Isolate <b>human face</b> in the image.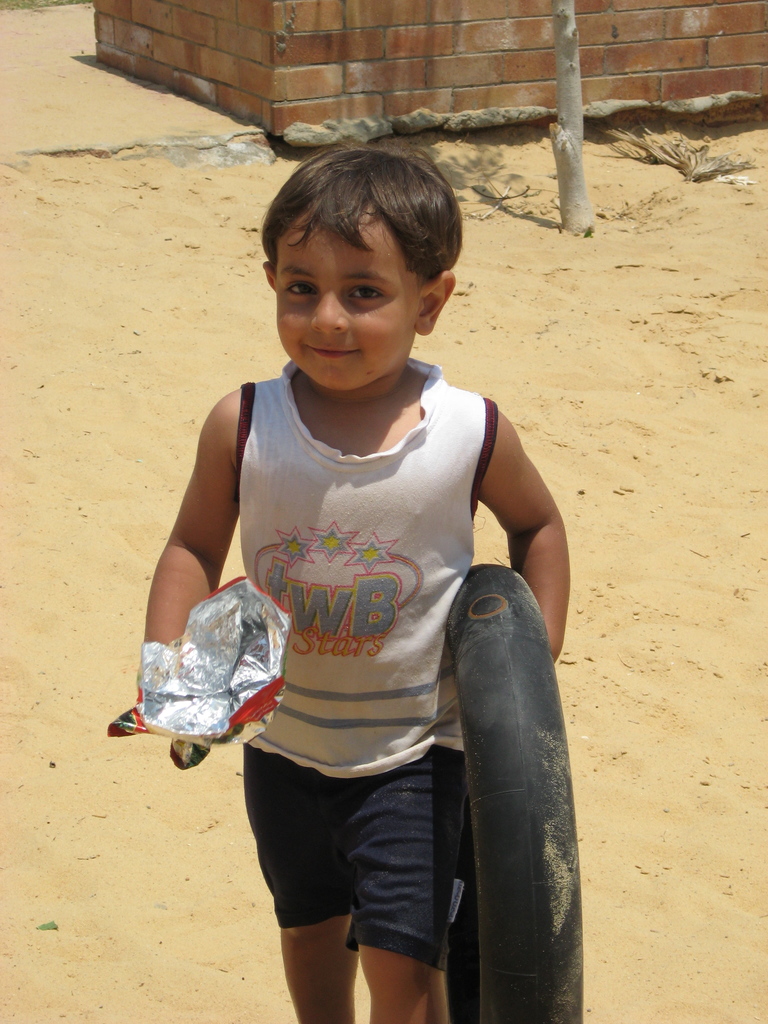
Isolated region: (279,225,415,389).
